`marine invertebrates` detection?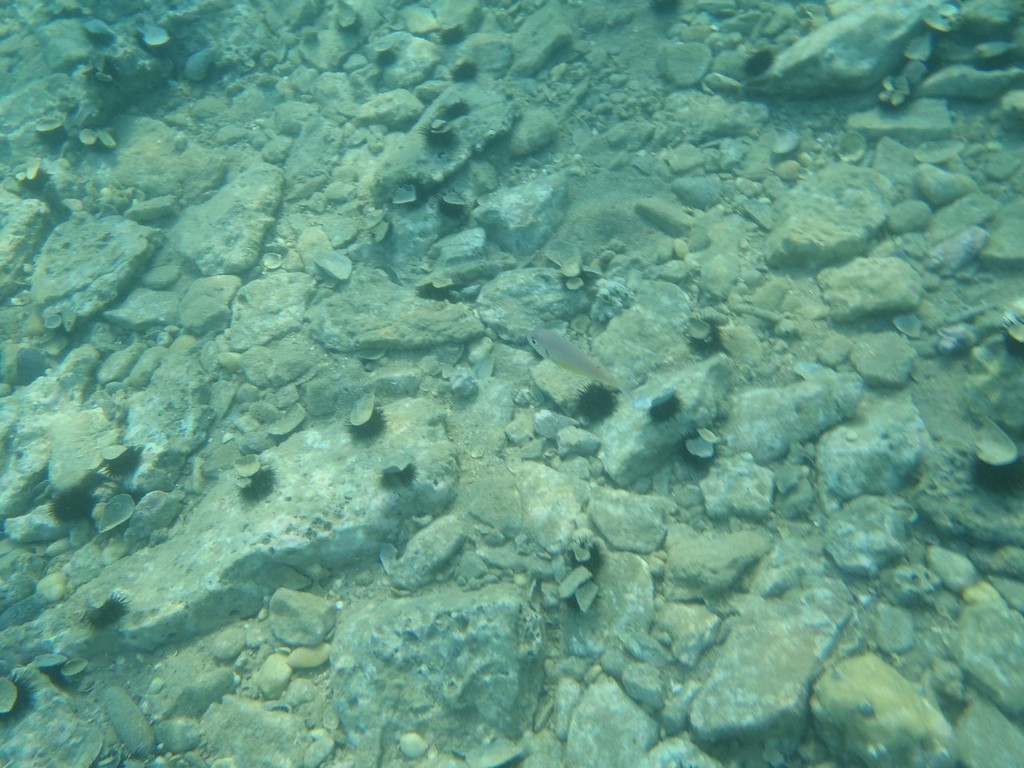
pyautogui.locateOnScreen(737, 39, 781, 79)
